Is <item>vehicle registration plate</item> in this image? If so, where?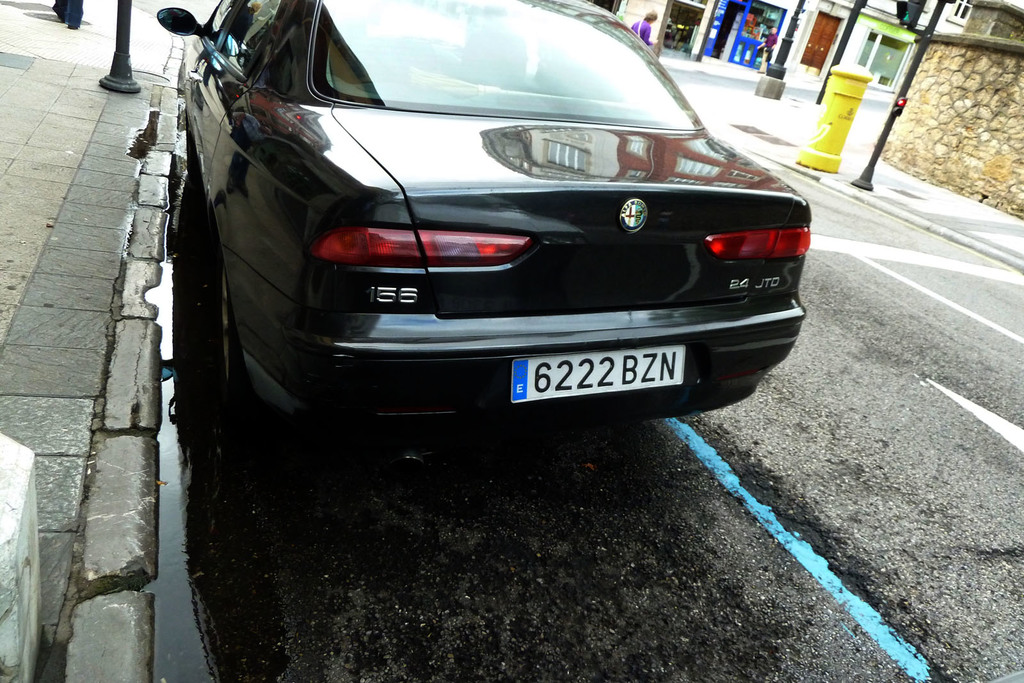
Yes, at bbox=(508, 347, 666, 399).
